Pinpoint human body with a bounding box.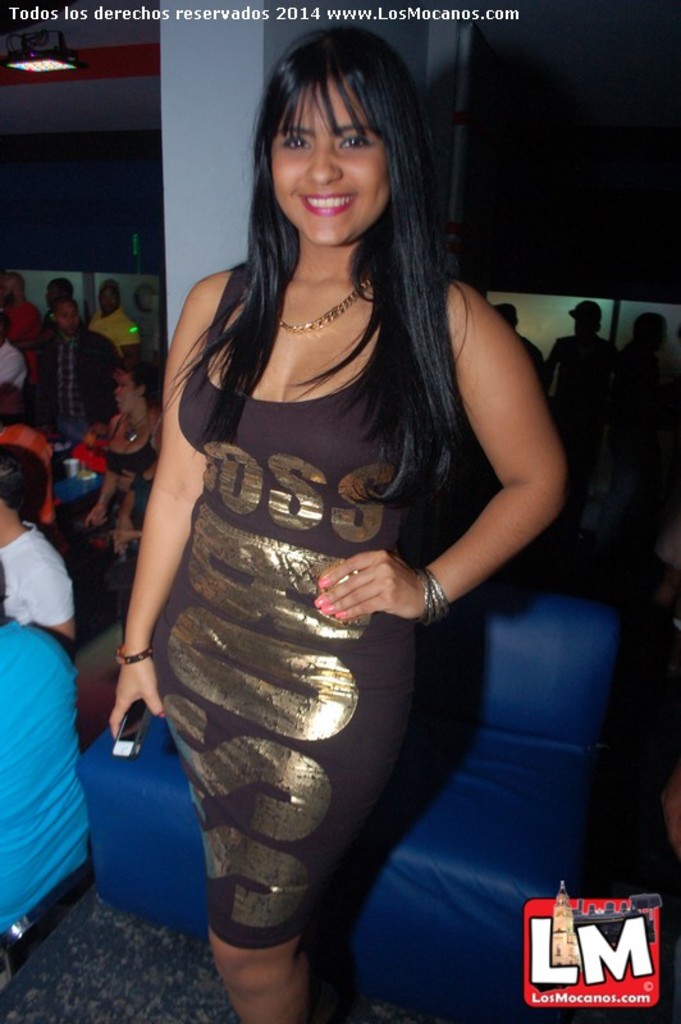
box(46, 273, 73, 319).
